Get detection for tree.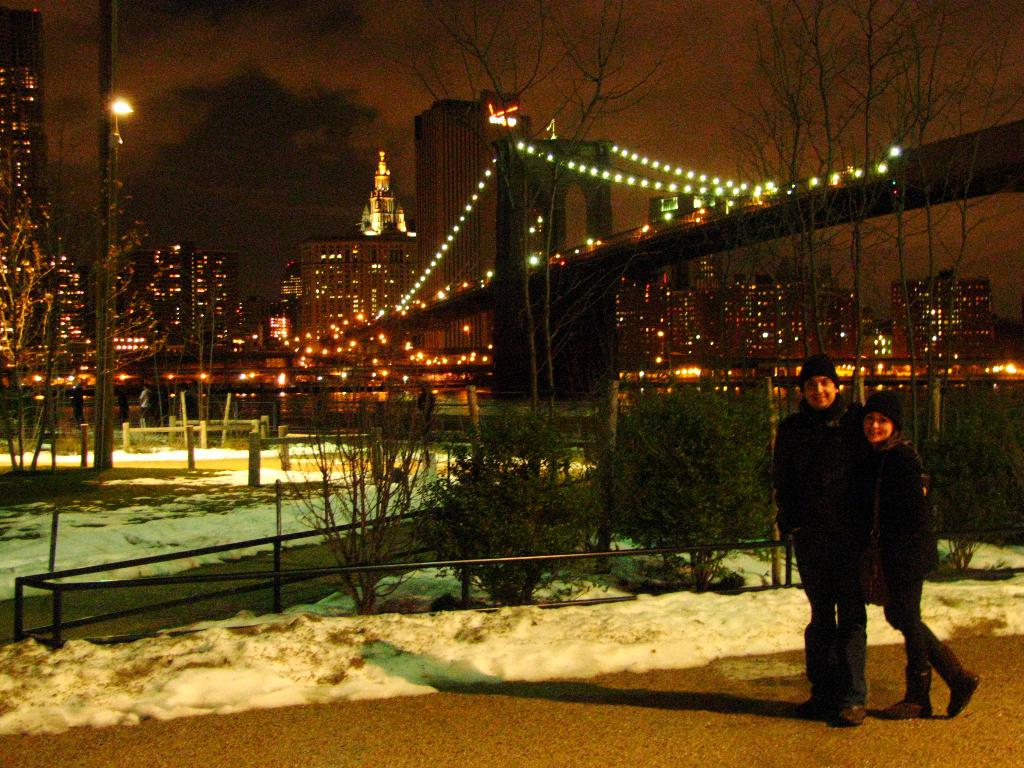
Detection: bbox=[0, 159, 173, 471].
